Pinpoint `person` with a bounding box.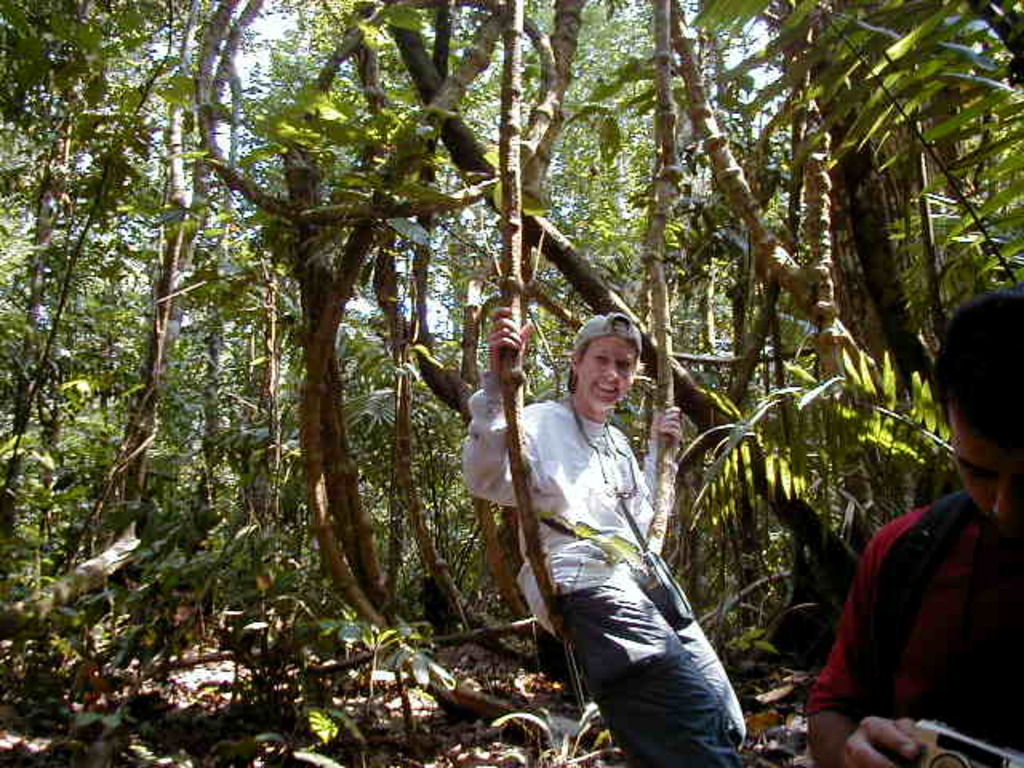
[x1=491, y1=323, x2=736, y2=760].
